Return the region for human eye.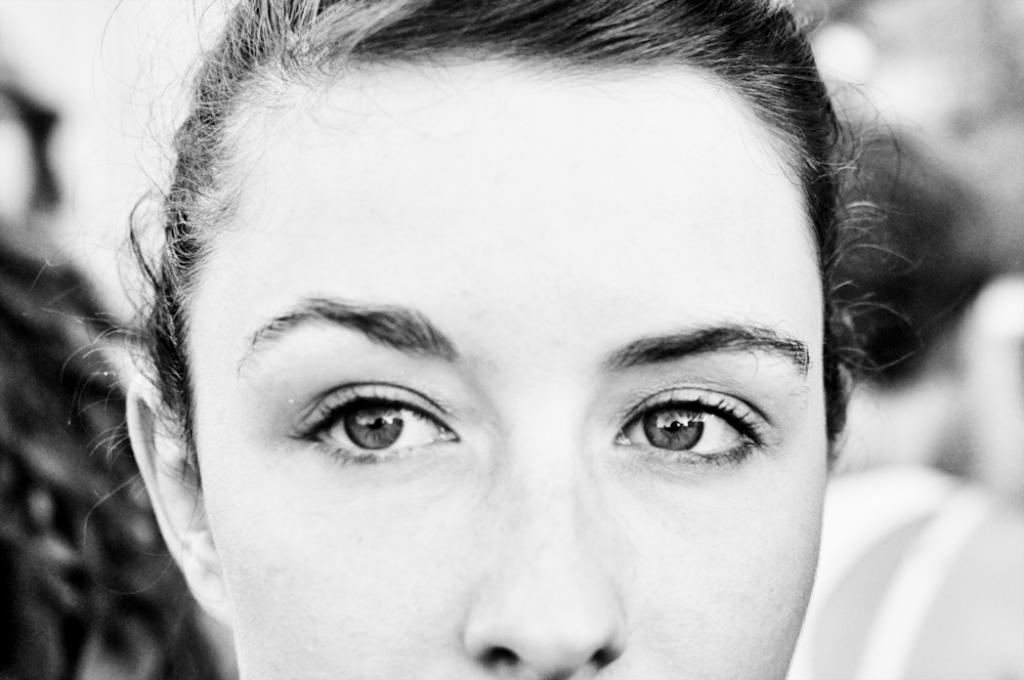
<bbox>606, 379, 779, 483</bbox>.
